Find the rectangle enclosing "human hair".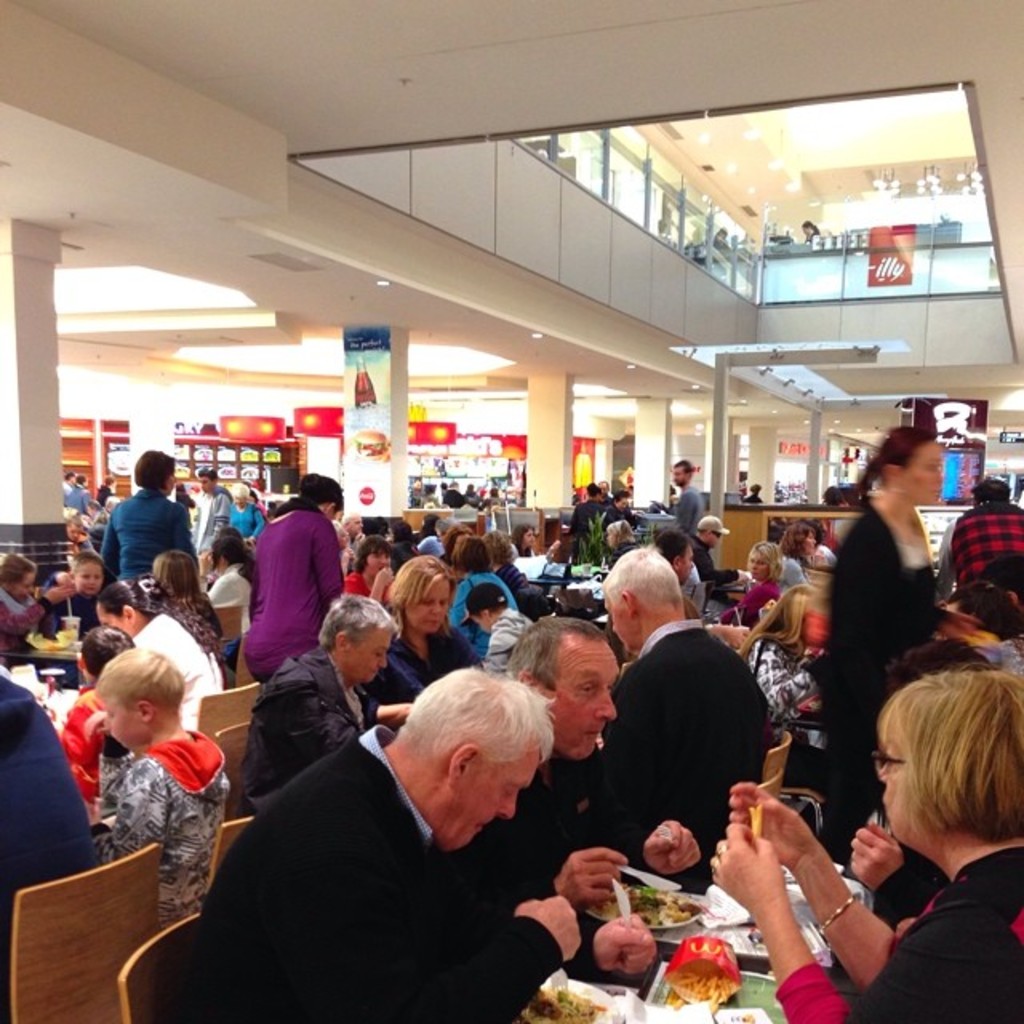
216 528 242 544.
